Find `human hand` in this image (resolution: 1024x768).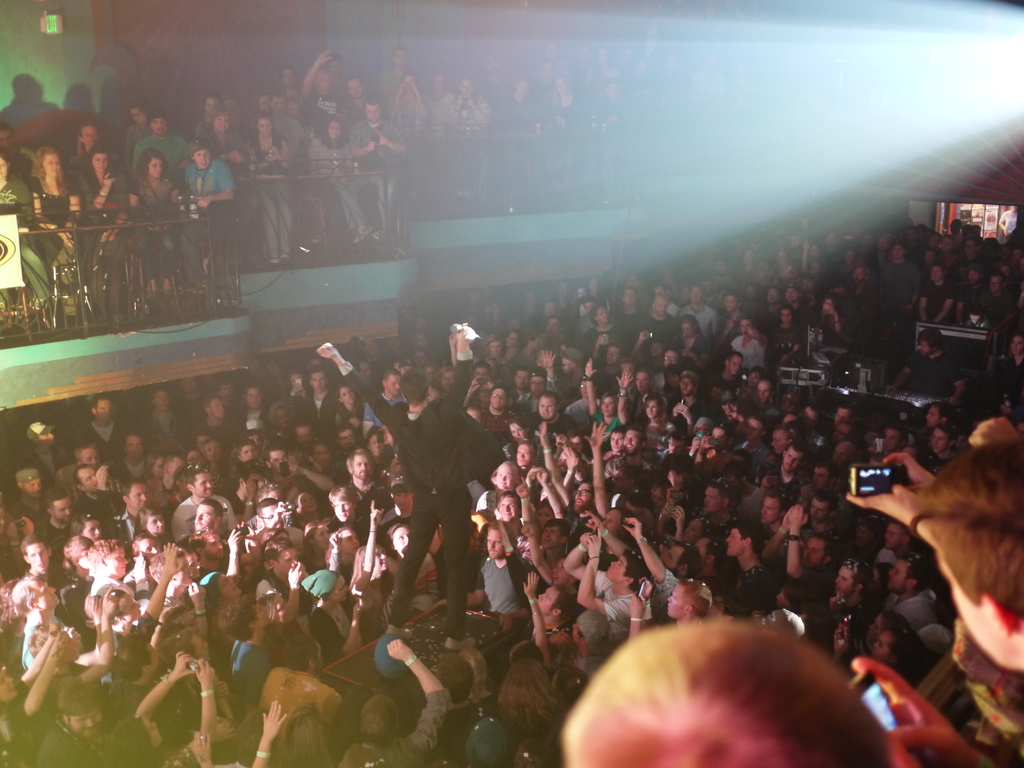
55/631/72/651.
